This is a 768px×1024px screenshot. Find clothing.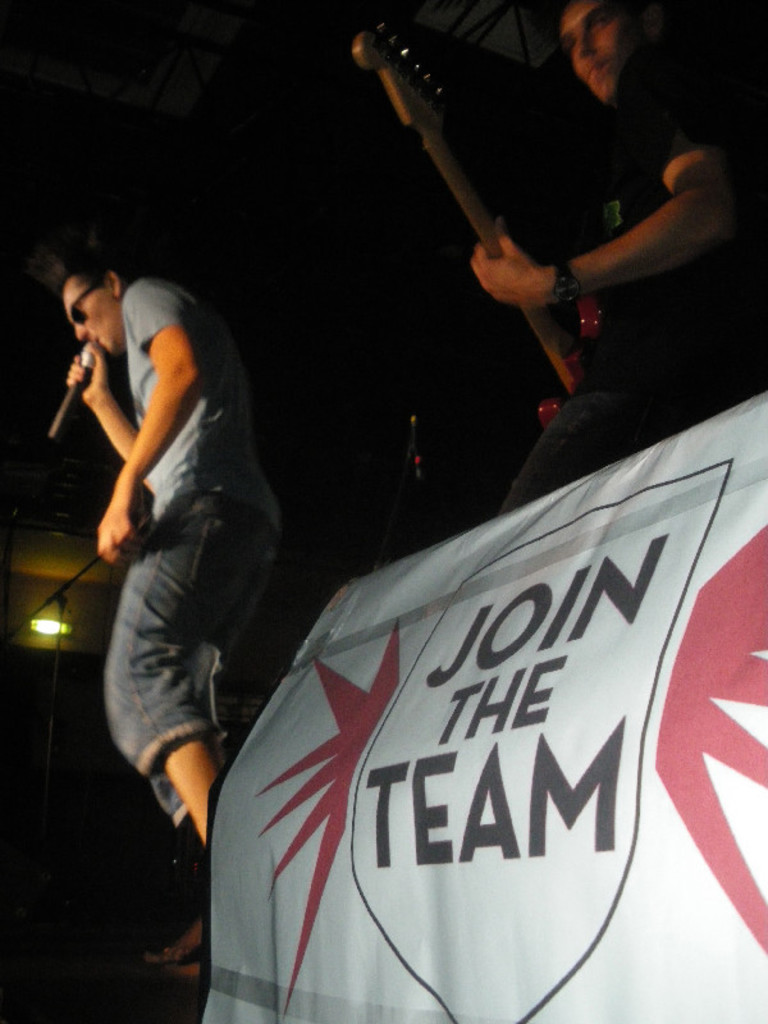
Bounding box: [141,276,279,536].
